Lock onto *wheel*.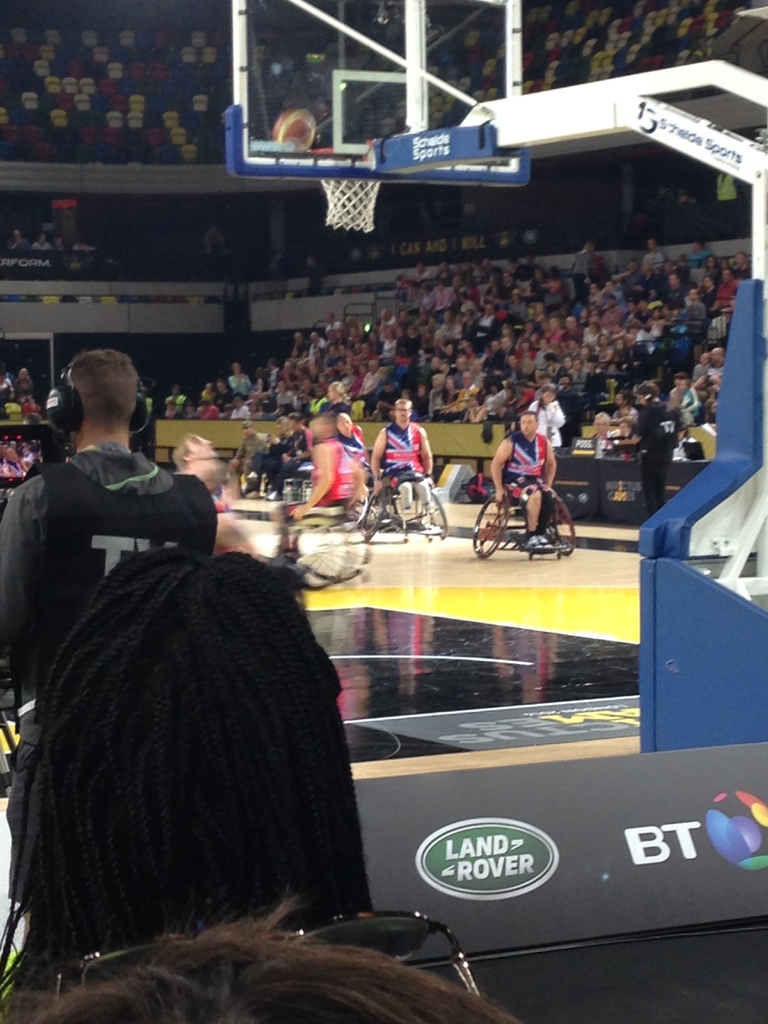
Locked: <bbox>543, 483, 576, 559</bbox>.
